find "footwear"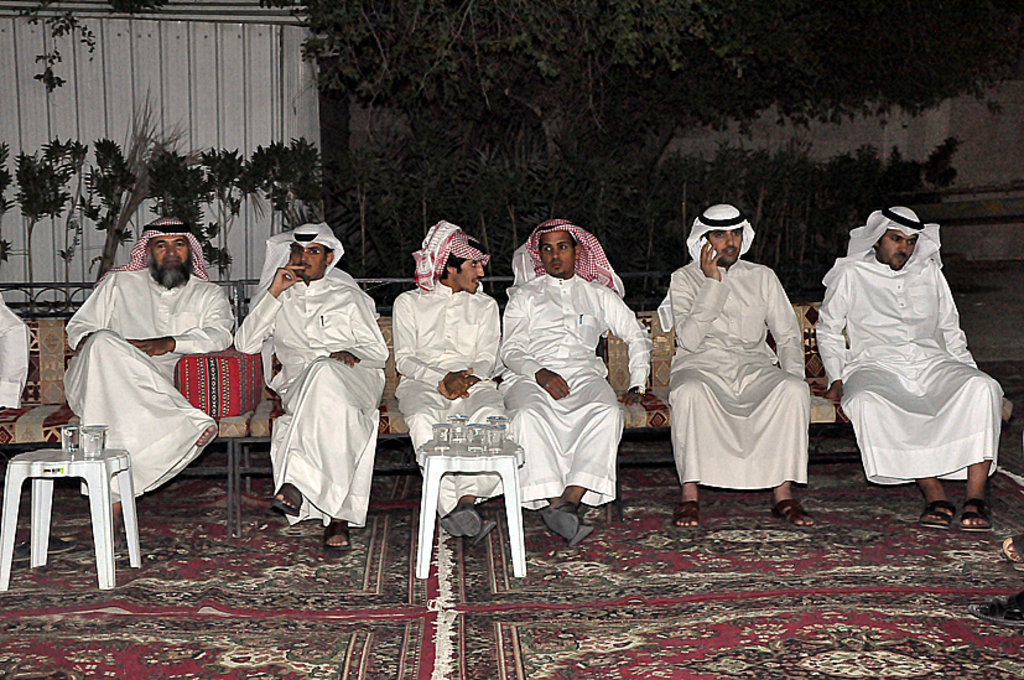
(left=541, top=497, right=573, bottom=535)
